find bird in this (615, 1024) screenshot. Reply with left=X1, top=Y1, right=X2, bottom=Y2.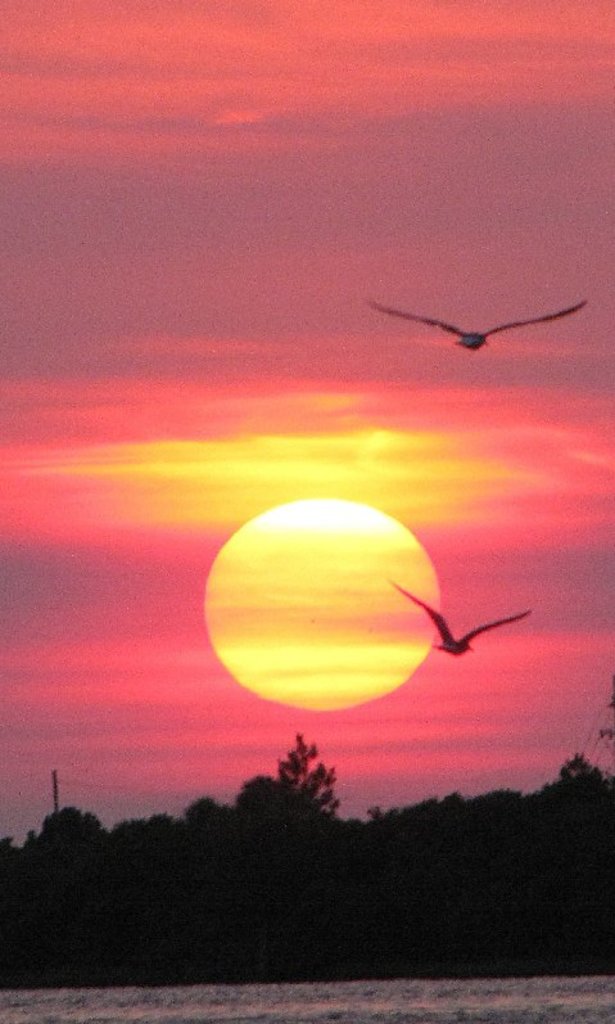
left=374, top=285, right=591, bottom=351.
